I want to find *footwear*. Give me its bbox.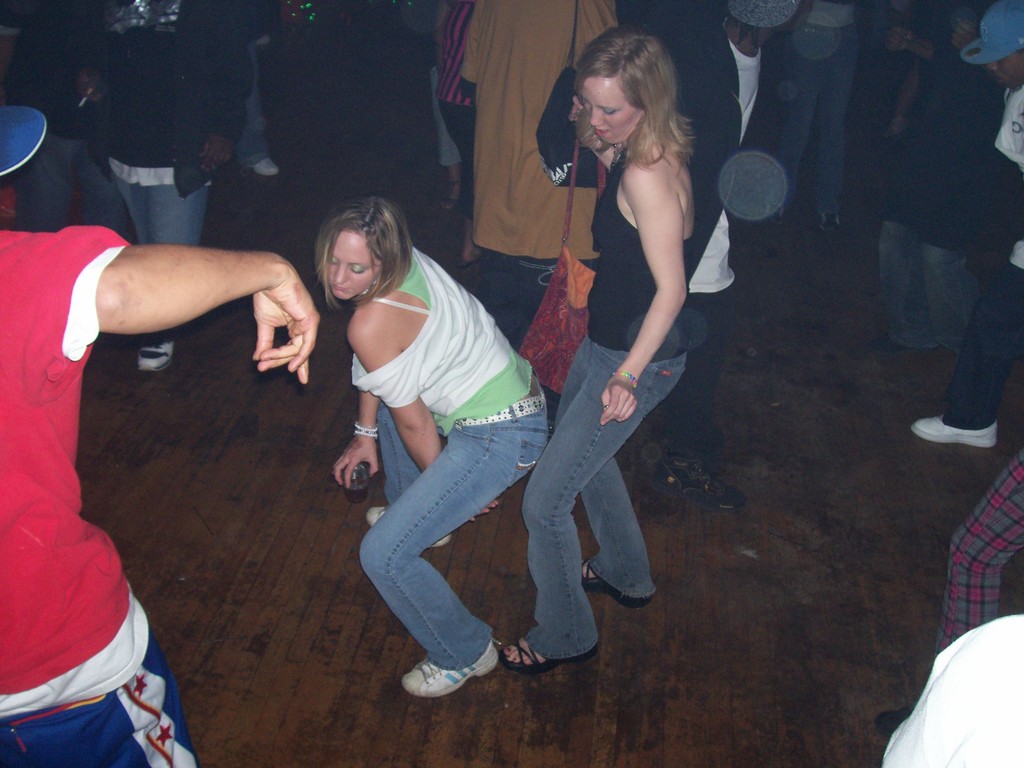
region(910, 413, 995, 449).
